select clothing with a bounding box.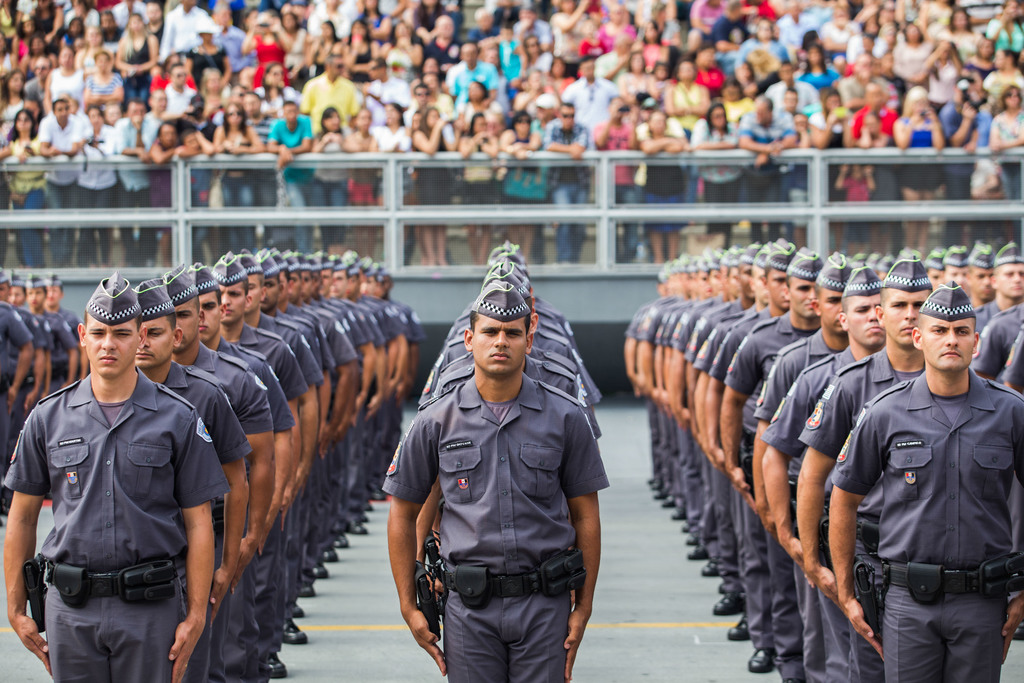
x1=431 y1=325 x2=594 y2=372.
